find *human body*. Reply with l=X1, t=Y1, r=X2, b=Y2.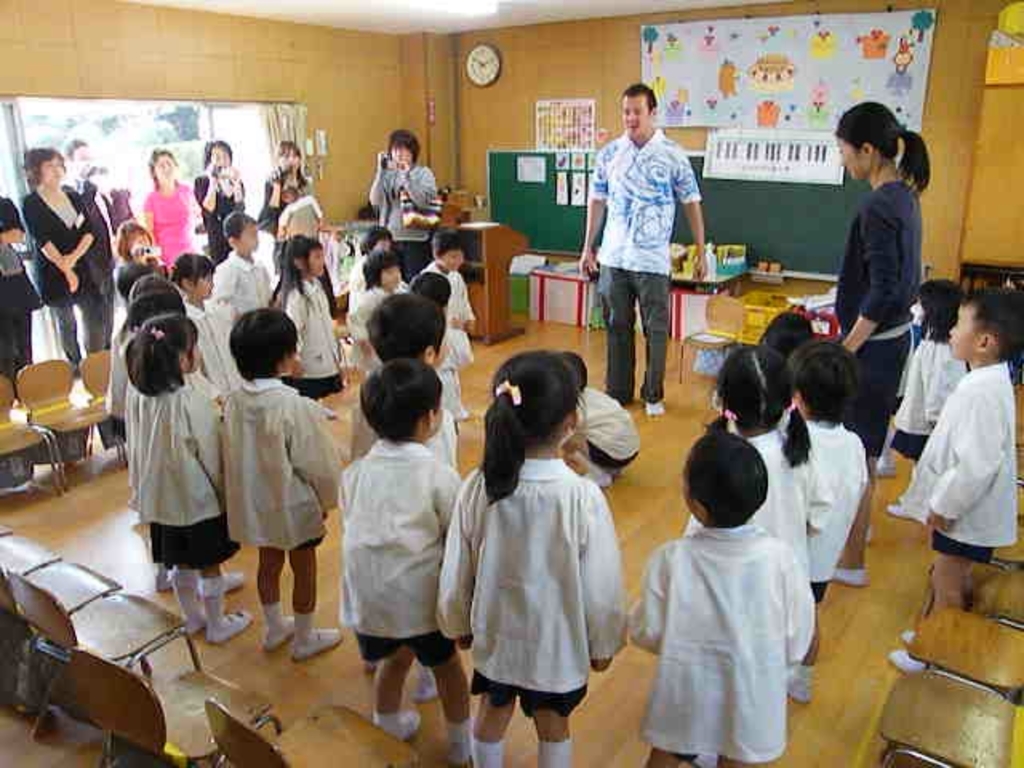
l=219, t=368, r=336, b=666.
